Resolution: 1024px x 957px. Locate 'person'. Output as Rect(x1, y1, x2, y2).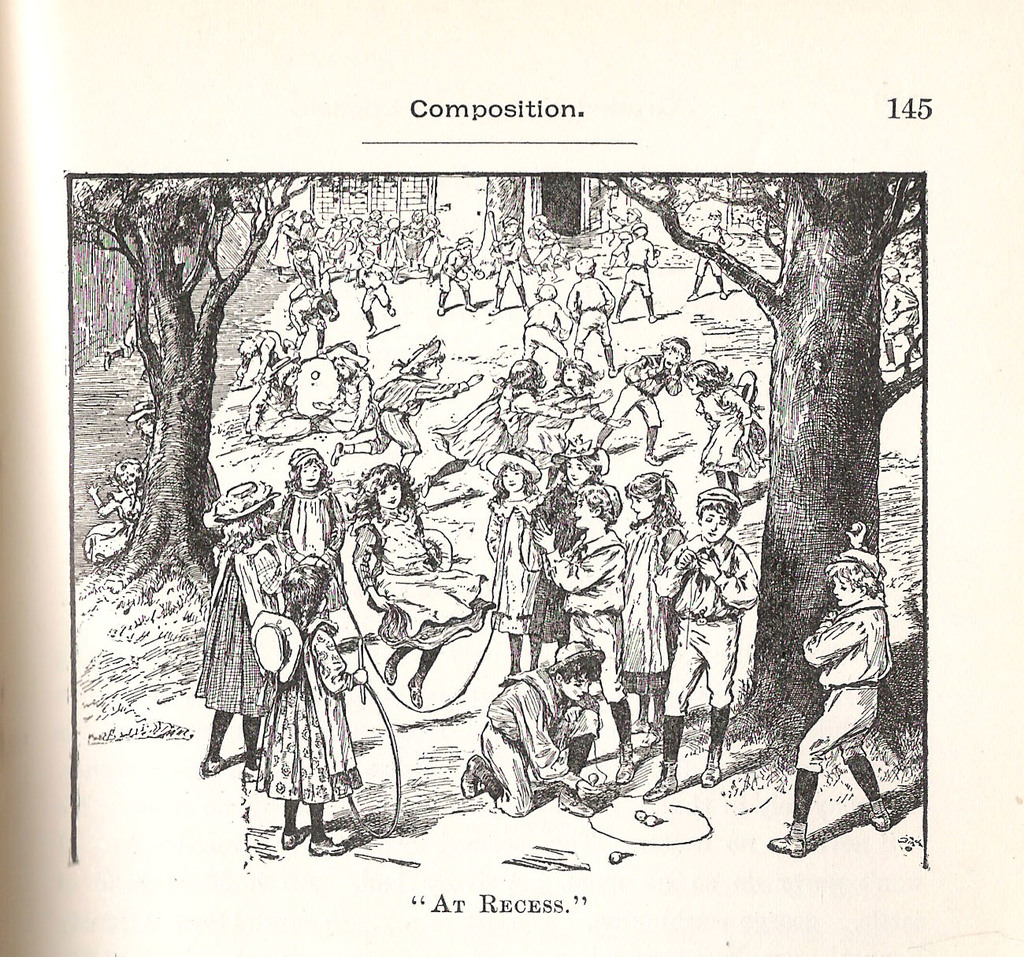
Rect(124, 399, 223, 517).
